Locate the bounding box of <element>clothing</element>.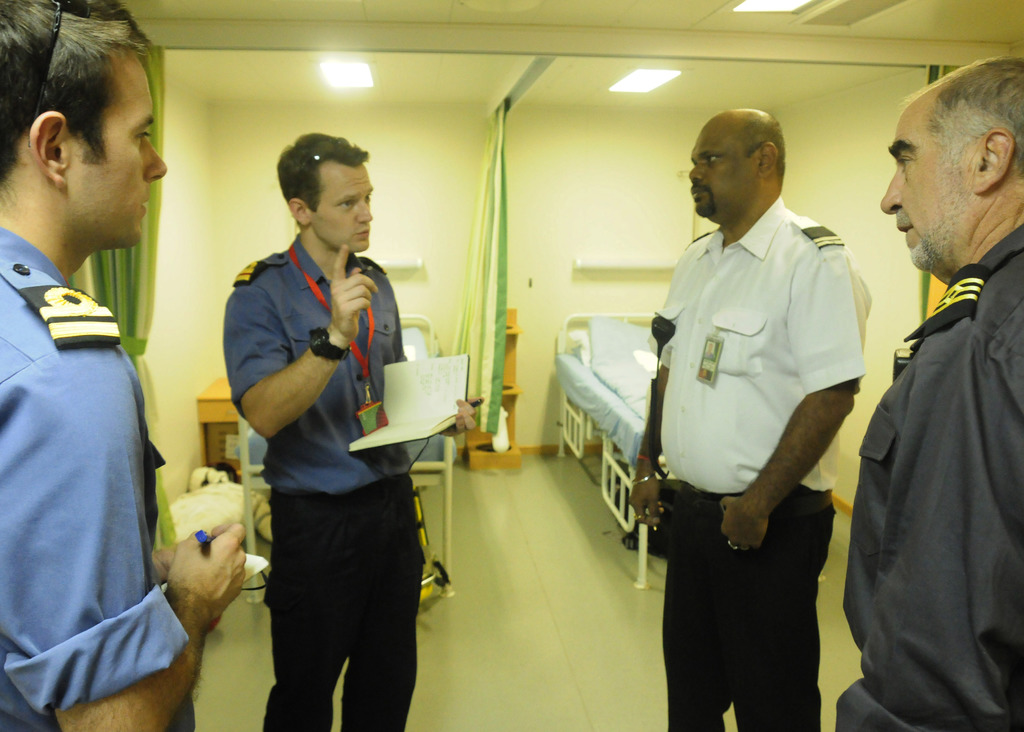
Bounding box: {"x1": 215, "y1": 172, "x2": 429, "y2": 703}.
